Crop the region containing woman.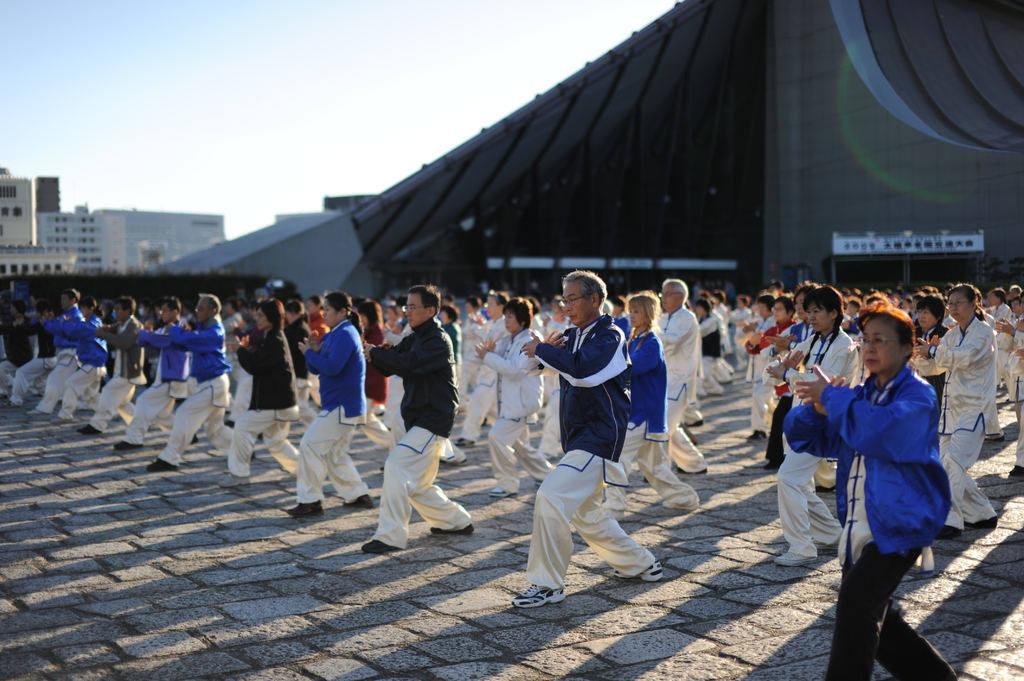
Crop region: crop(773, 287, 858, 567).
